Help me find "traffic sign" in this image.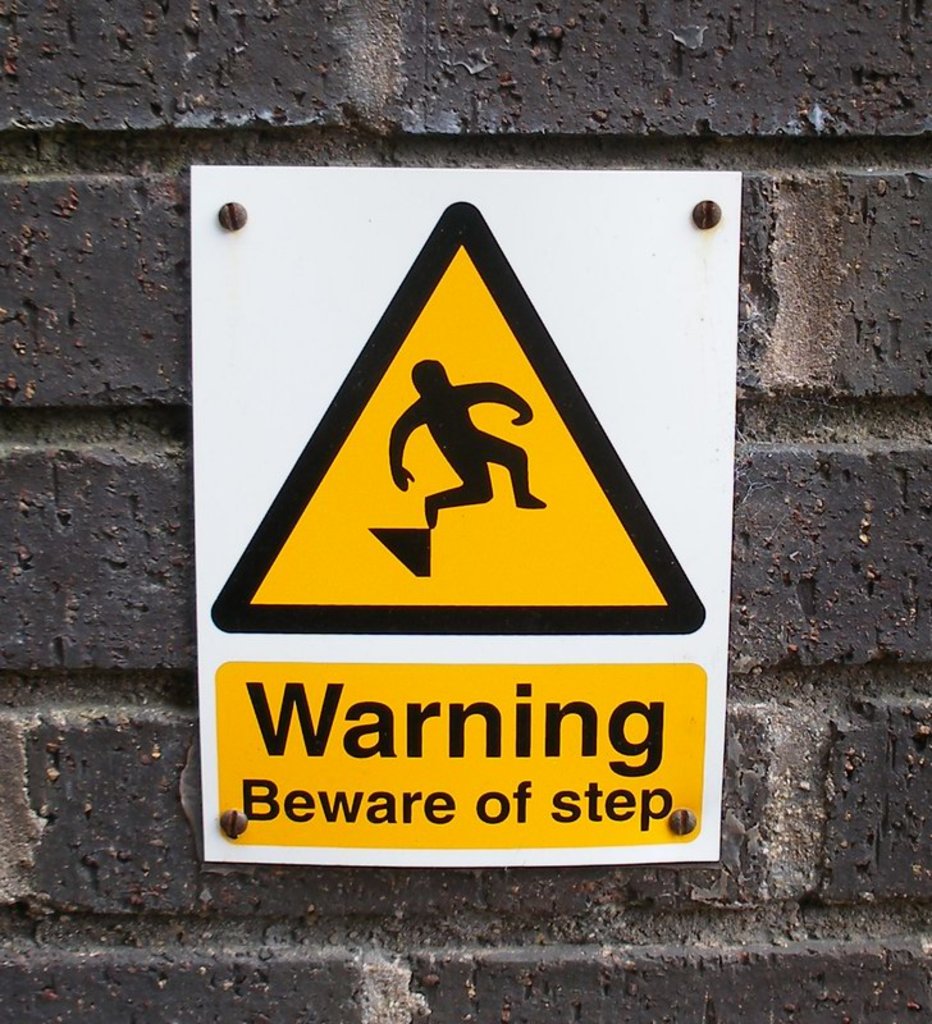
Found it: 210, 198, 707, 645.
